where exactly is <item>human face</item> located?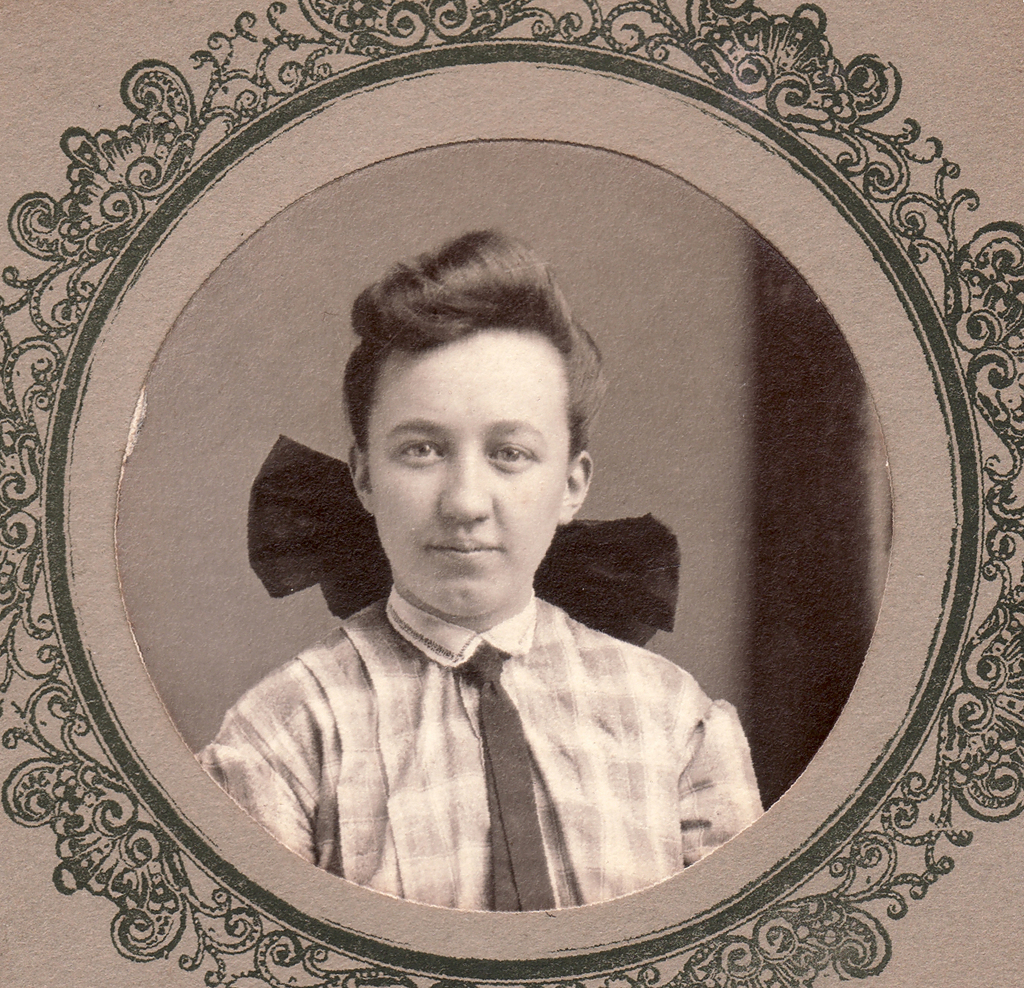
Its bounding box is rect(369, 331, 570, 616).
